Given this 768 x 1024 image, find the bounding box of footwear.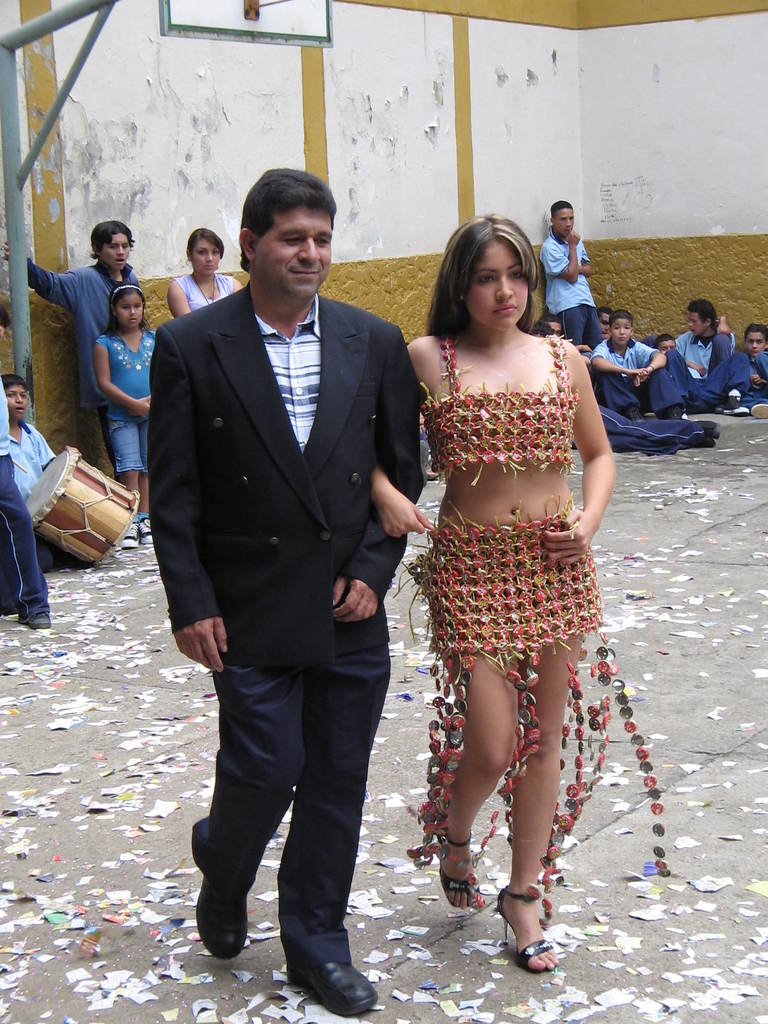
box(753, 399, 767, 420).
